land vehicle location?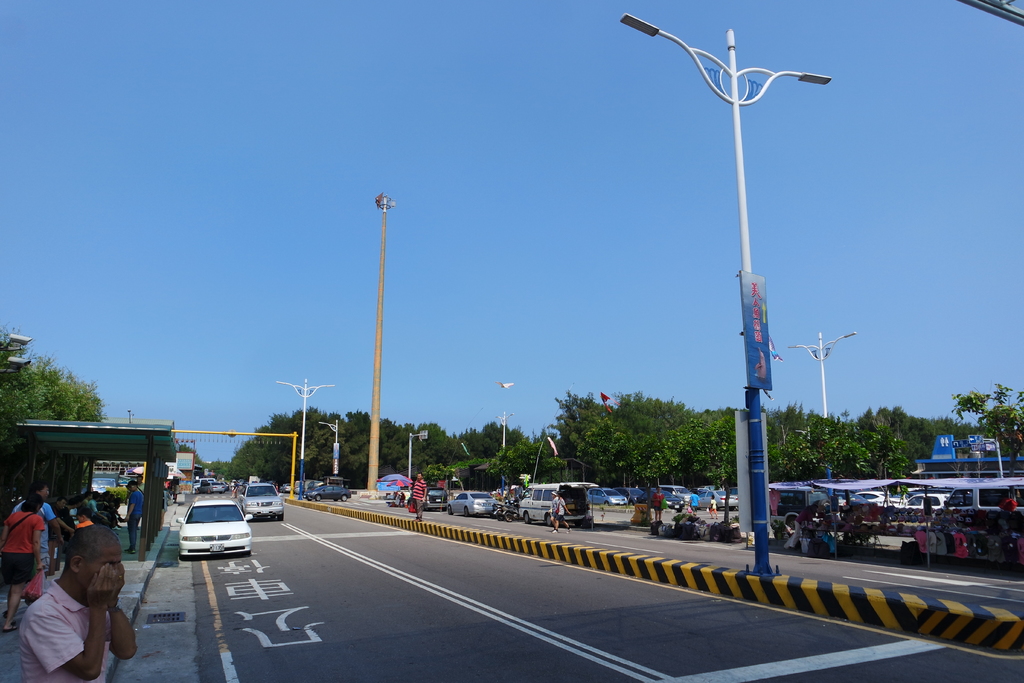
[700, 484, 723, 490]
